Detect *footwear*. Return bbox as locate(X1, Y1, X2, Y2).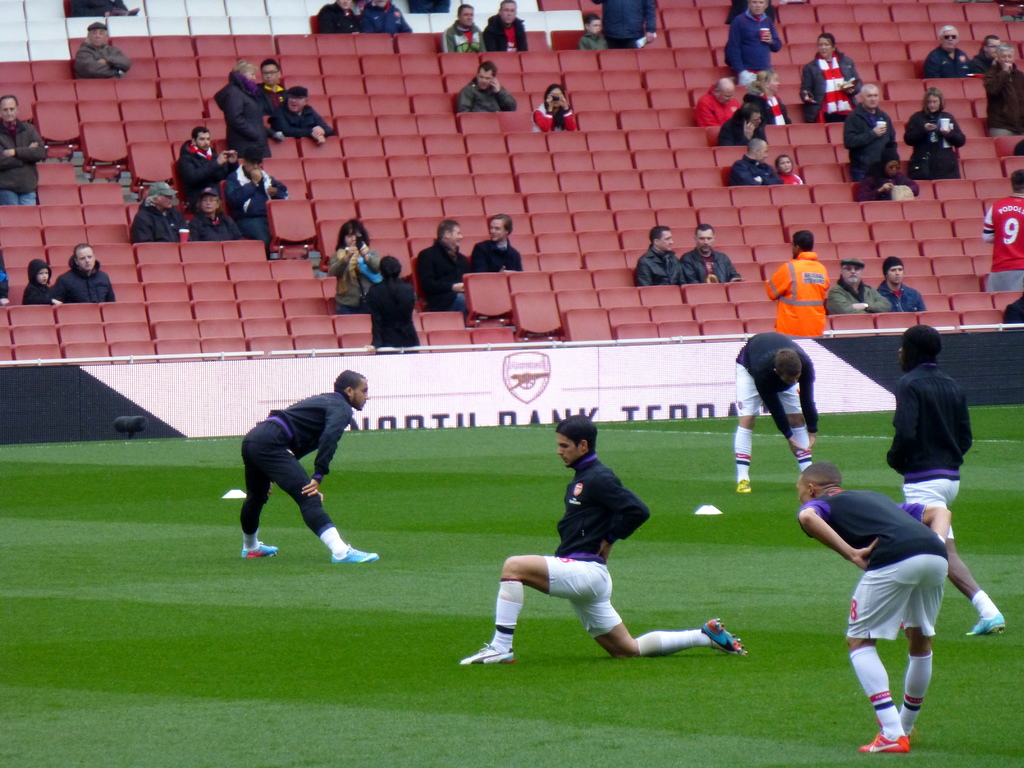
locate(737, 480, 753, 495).
